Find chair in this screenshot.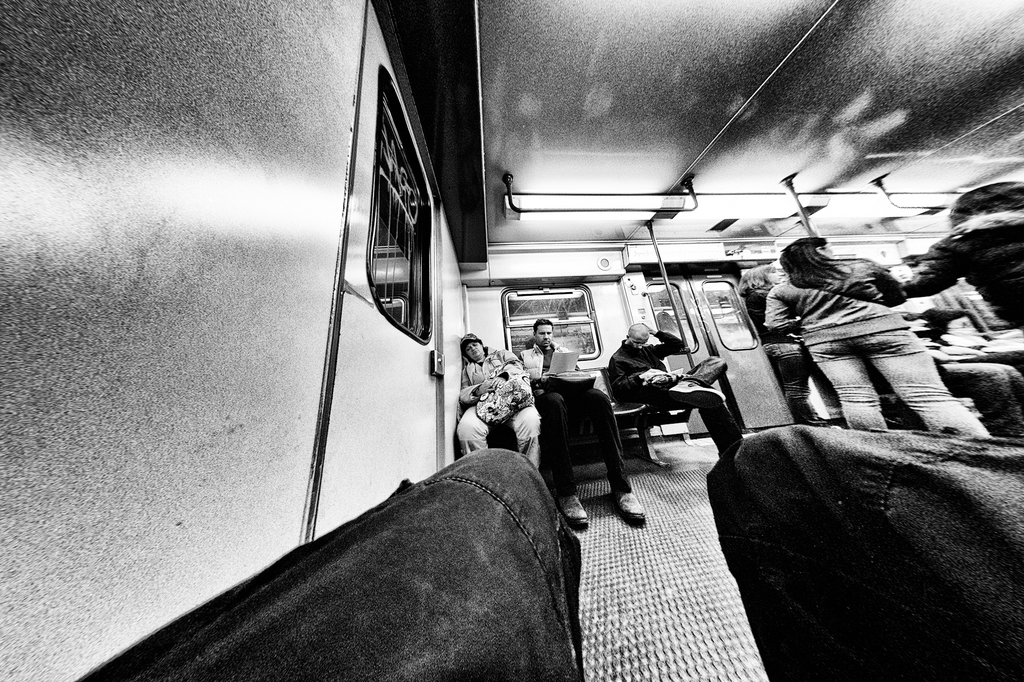
The bounding box for chair is (x1=535, y1=383, x2=637, y2=526).
